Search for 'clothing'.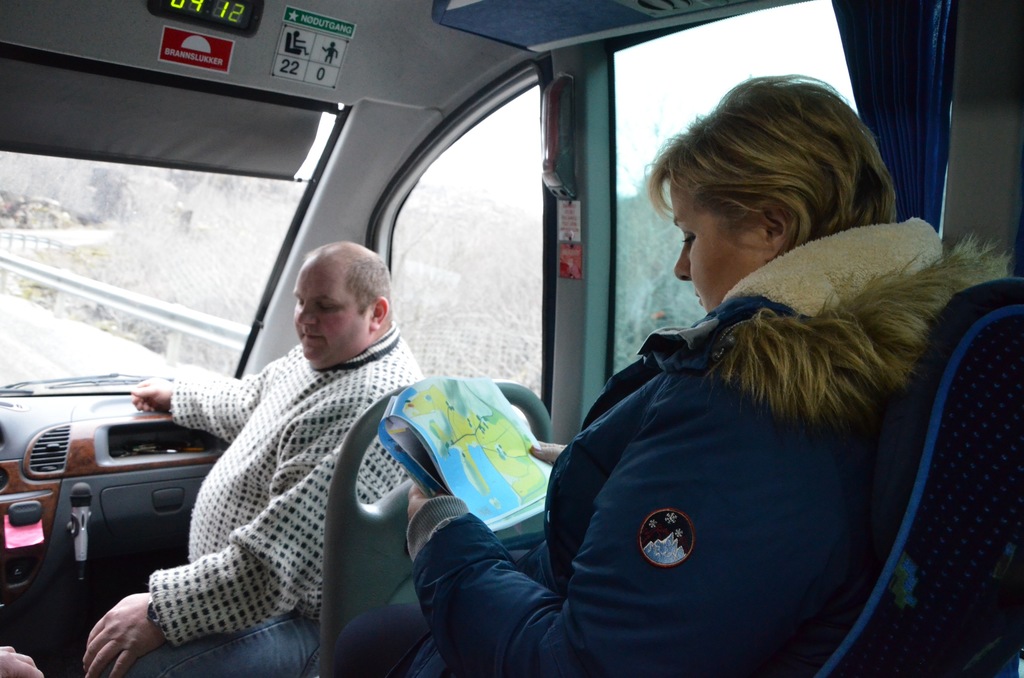
Found at region(118, 278, 410, 676).
